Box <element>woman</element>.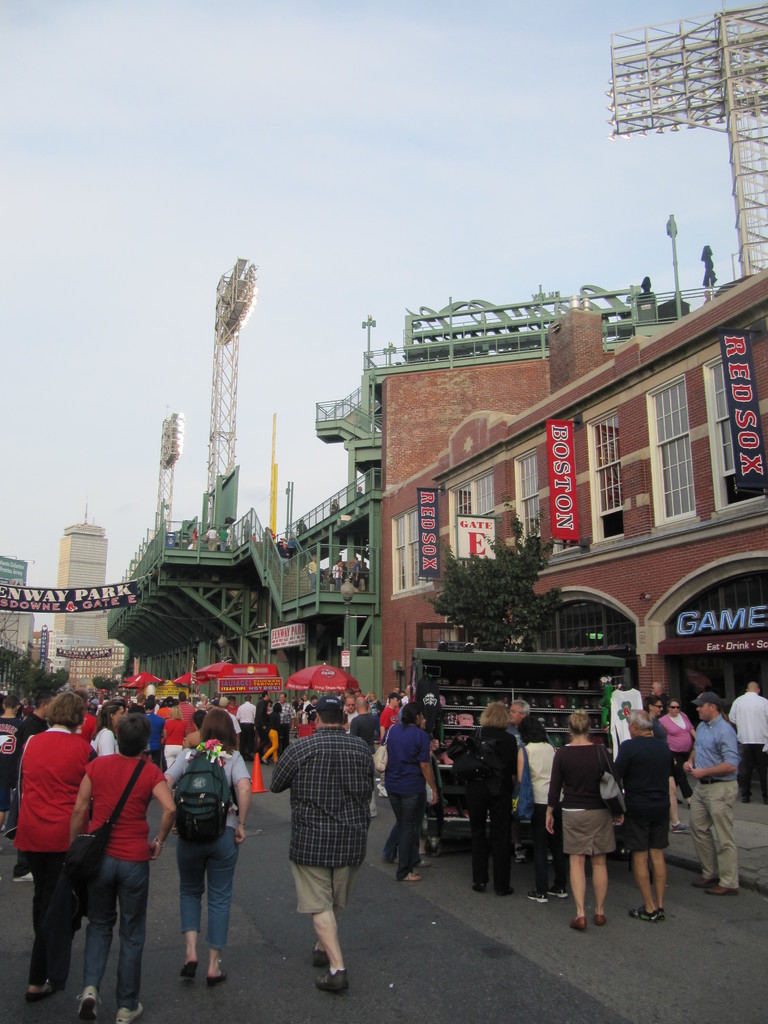
x1=161 y1=699 x2=246 y2=993.
